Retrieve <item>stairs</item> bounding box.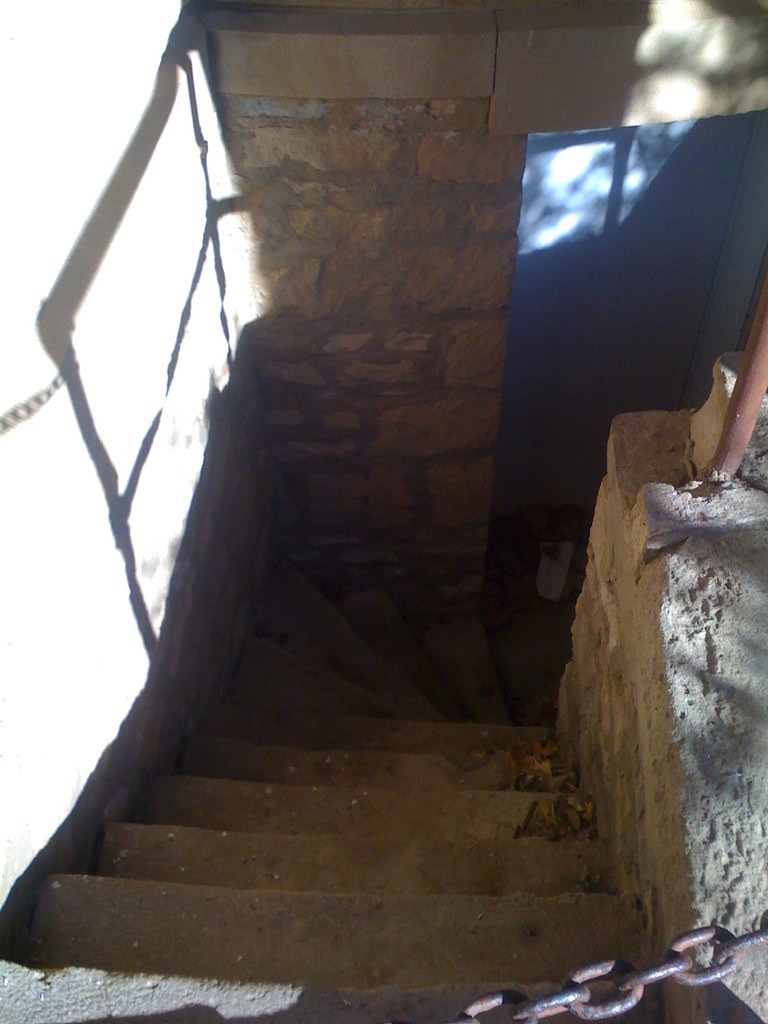
Bounding box: [left=0, top=559, right=665, bottom=1023].
